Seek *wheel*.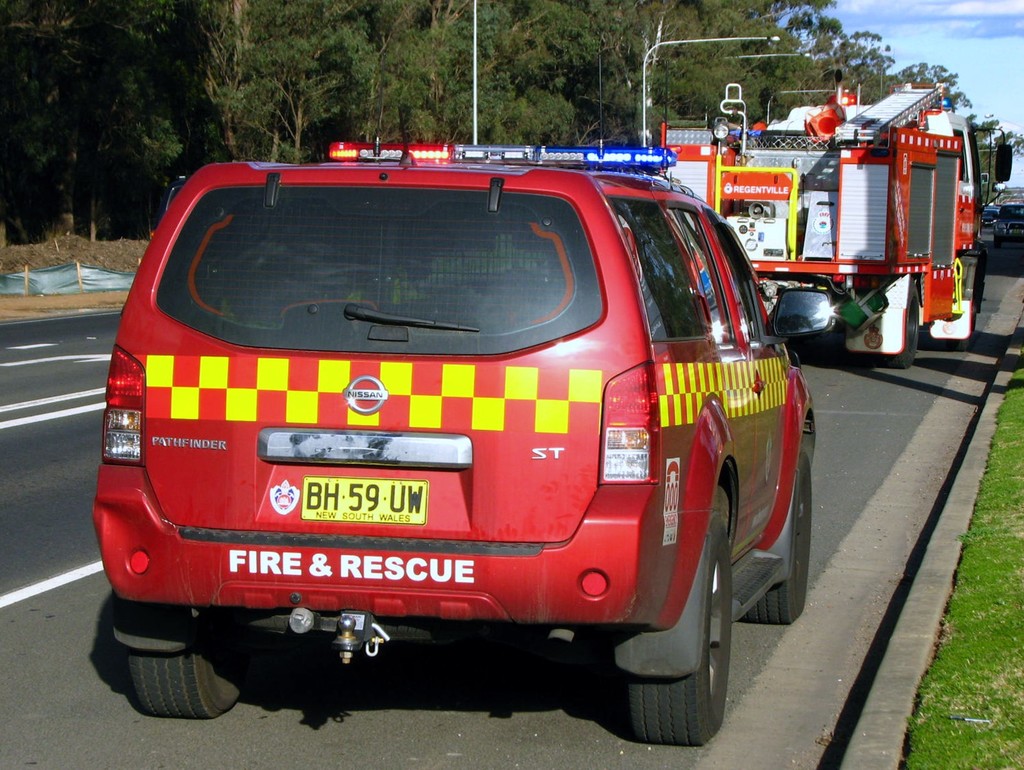
932,266,982,359.
